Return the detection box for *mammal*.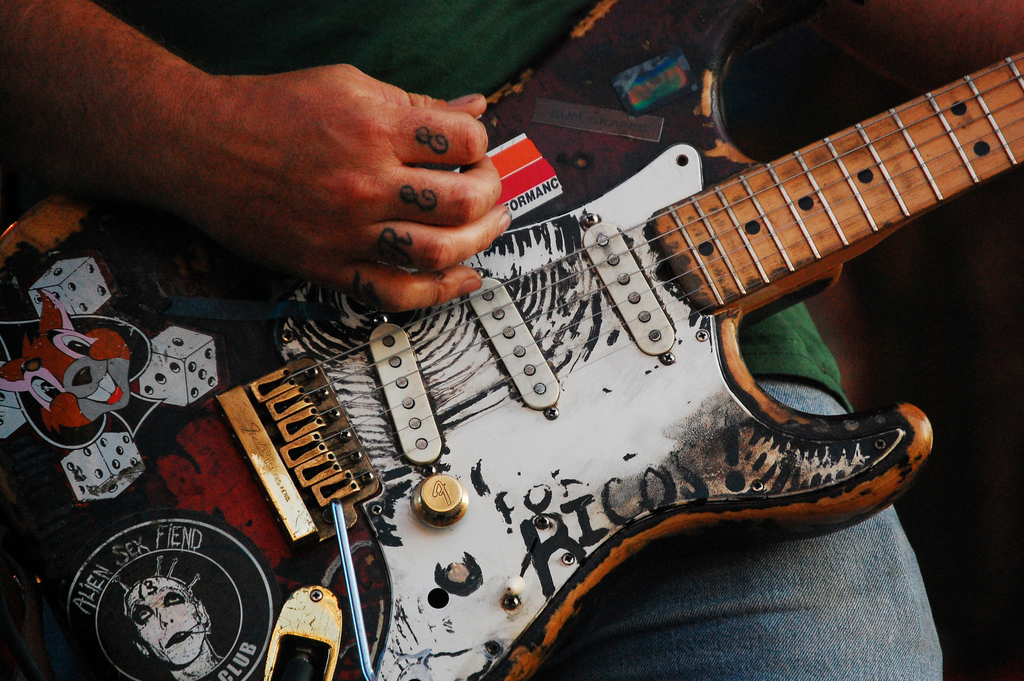
(0,0,942,680).
